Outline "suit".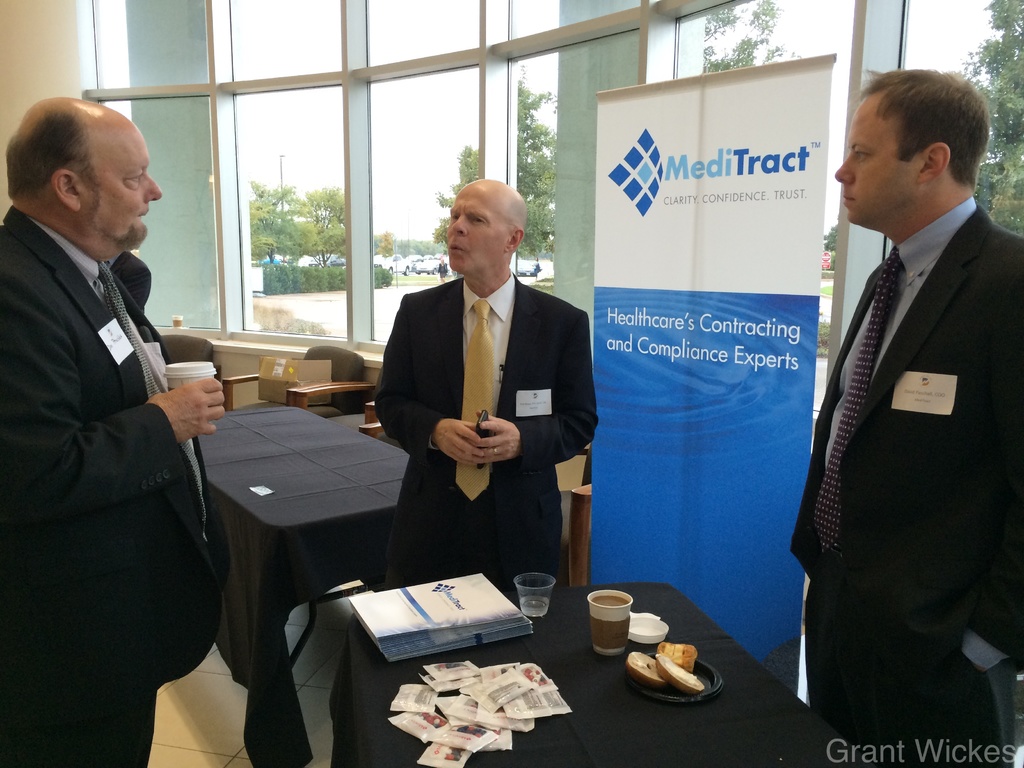
Outline: {"left": 378, "top": 181, "right": 593, "bottom": 634}.
